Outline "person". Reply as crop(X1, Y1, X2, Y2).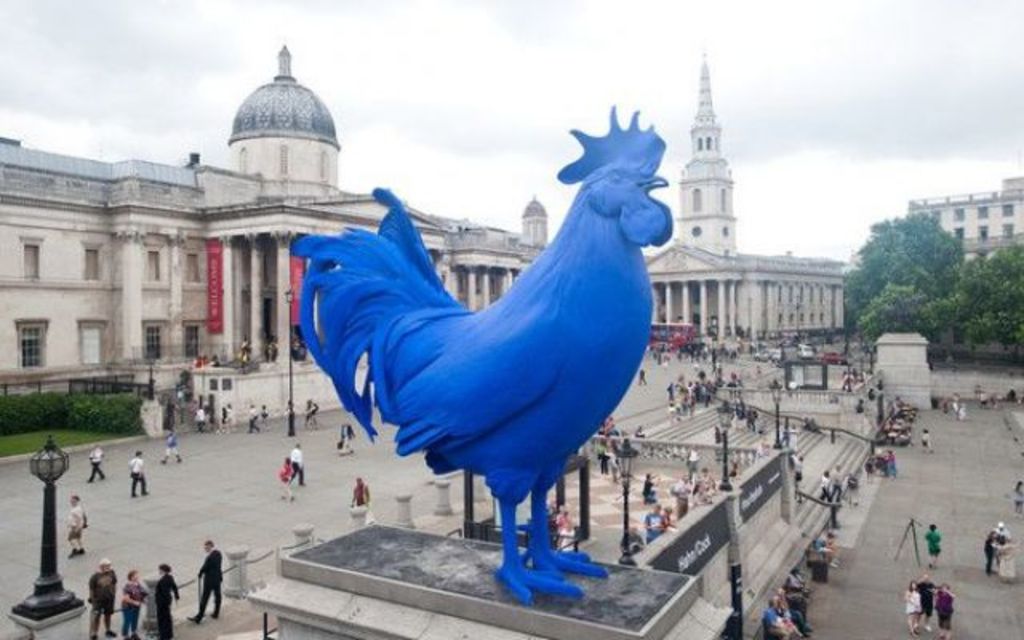
crop(189, 536, 224, 626).
